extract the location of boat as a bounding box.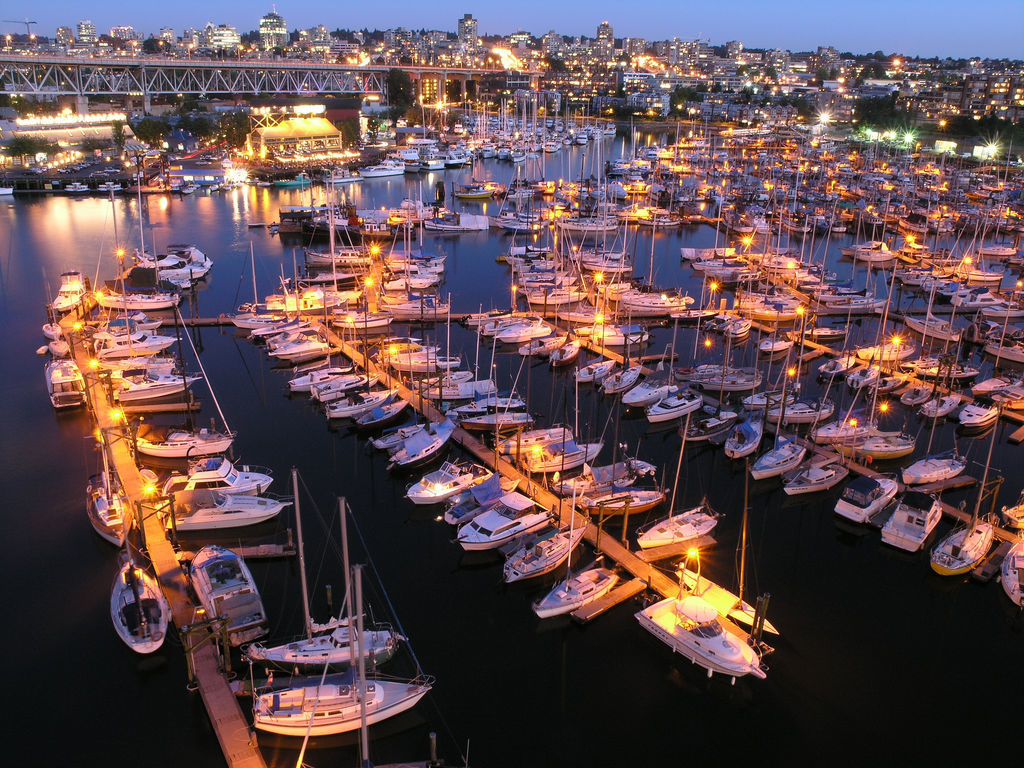
box=[524, 364, 605, 472].
